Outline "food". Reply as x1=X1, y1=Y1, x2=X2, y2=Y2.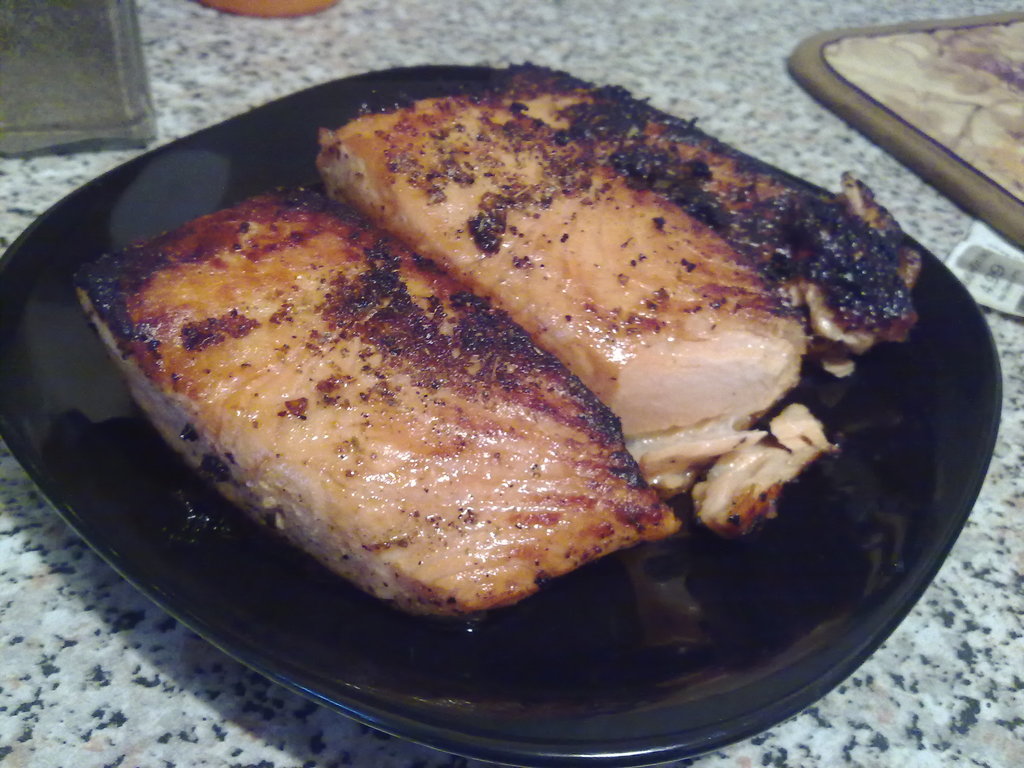
x1=194, y1=179, x2=307, y2=226.
